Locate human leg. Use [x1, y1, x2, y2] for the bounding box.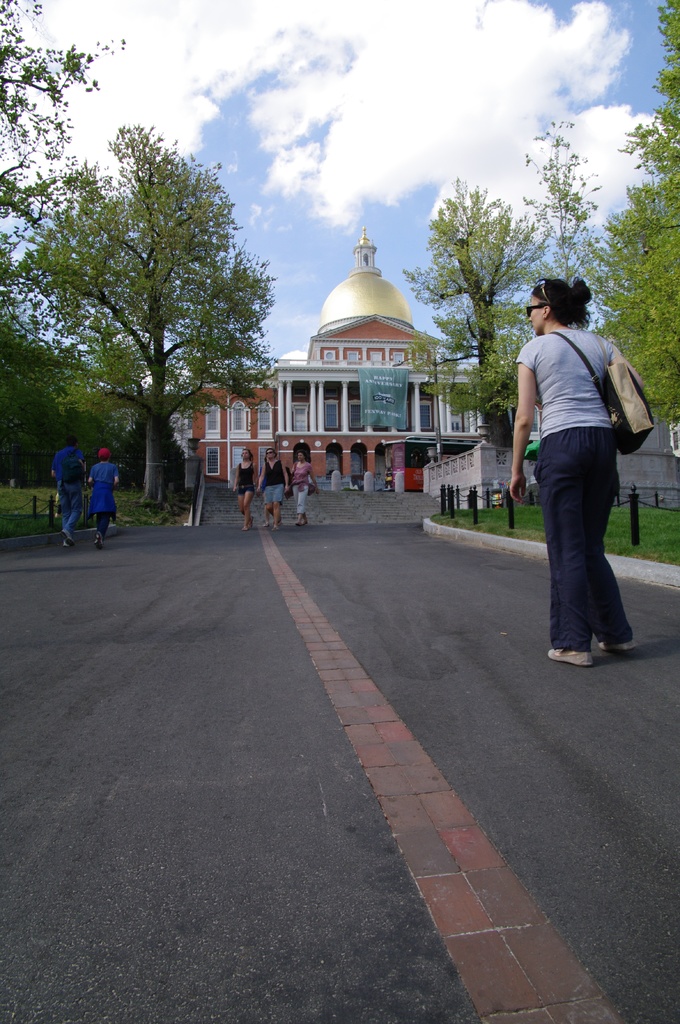
[232, 491, 256, 535].
